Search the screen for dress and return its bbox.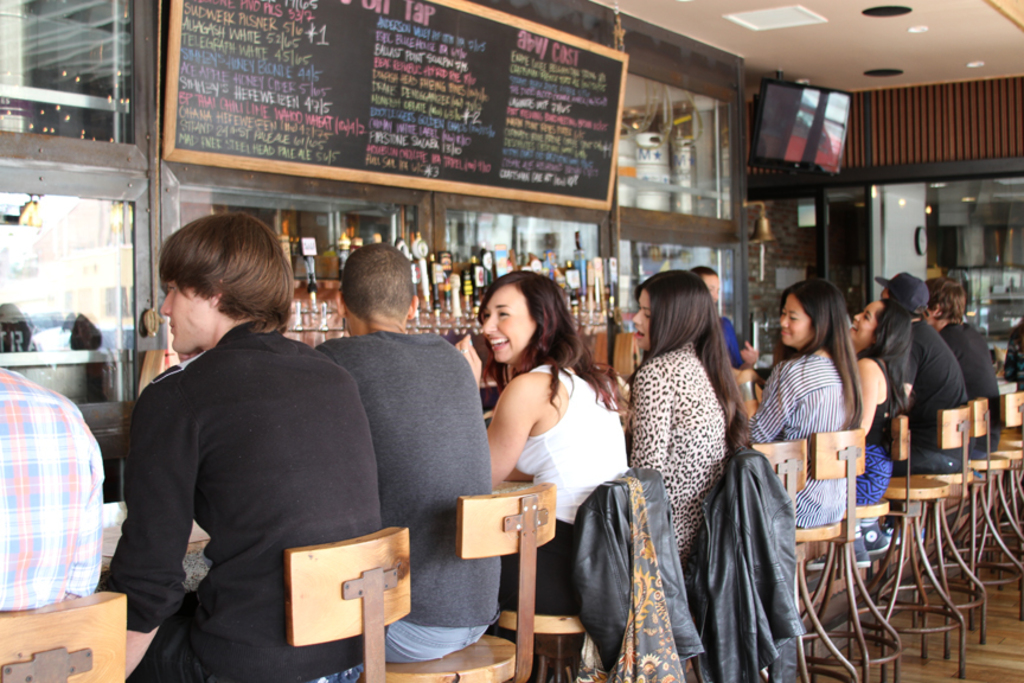
Found: BBox(855, 357, 894, 508).
